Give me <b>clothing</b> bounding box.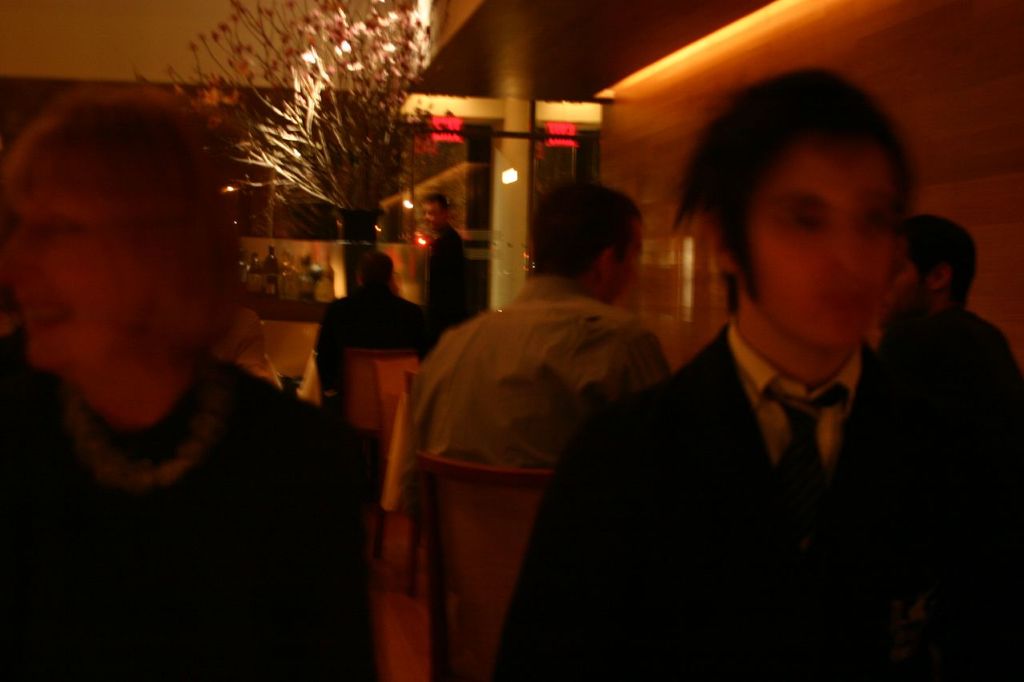
rect(414, 209, 470, 345).
